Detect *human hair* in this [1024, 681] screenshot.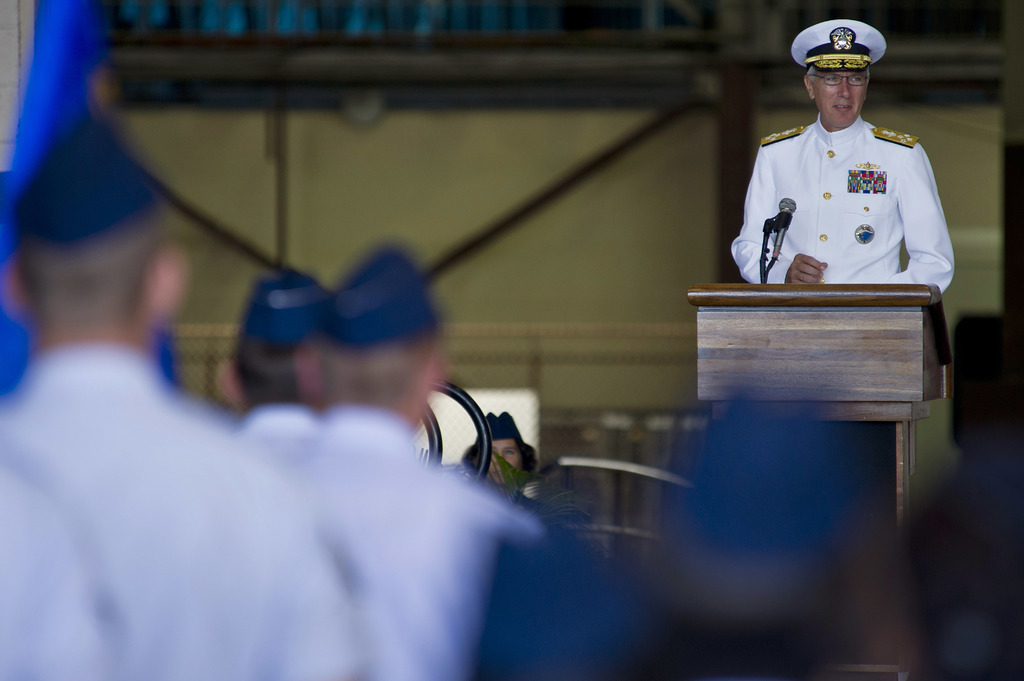
Detection: region(807, 63, 868, 83).
